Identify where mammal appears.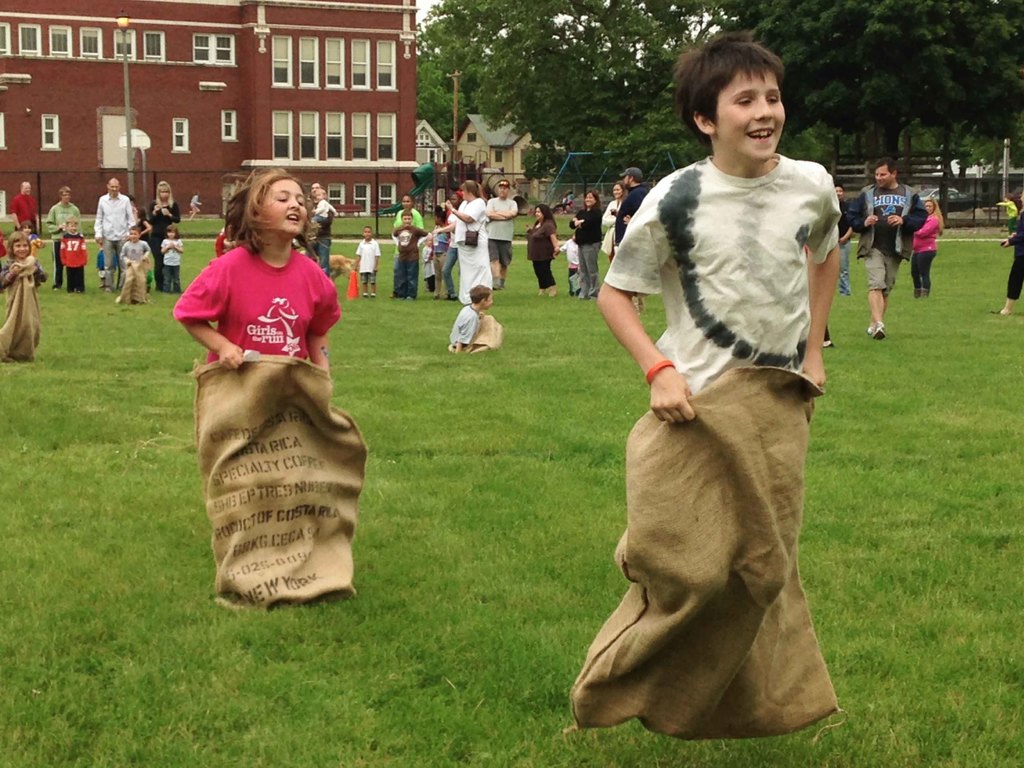
Appears at Rect(835, 185, 854, 296).
